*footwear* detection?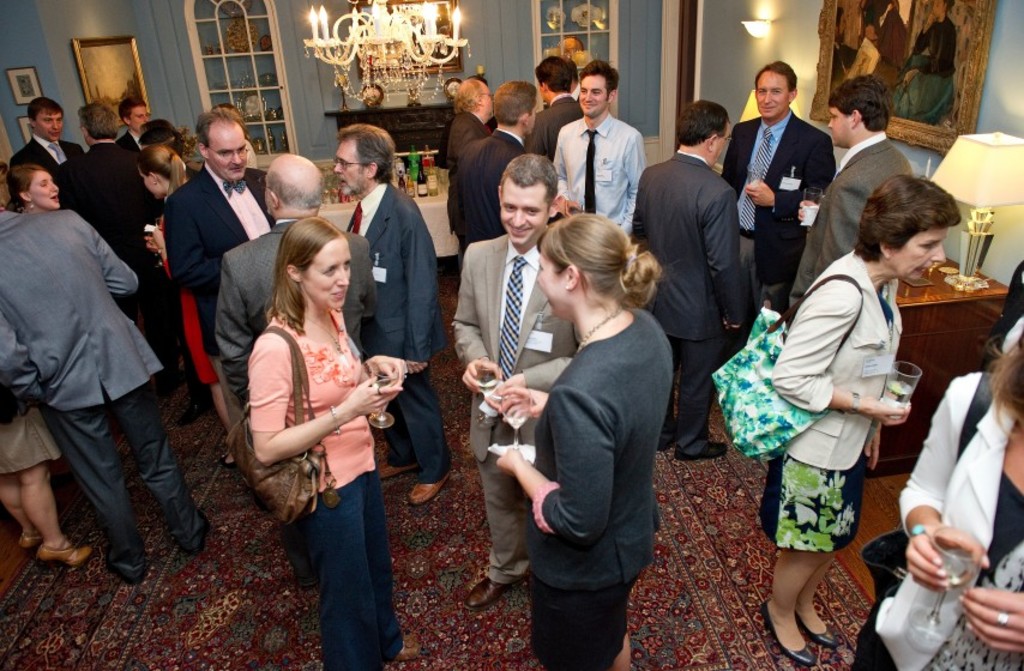
left=463, top=578, right=500, bottom=609
